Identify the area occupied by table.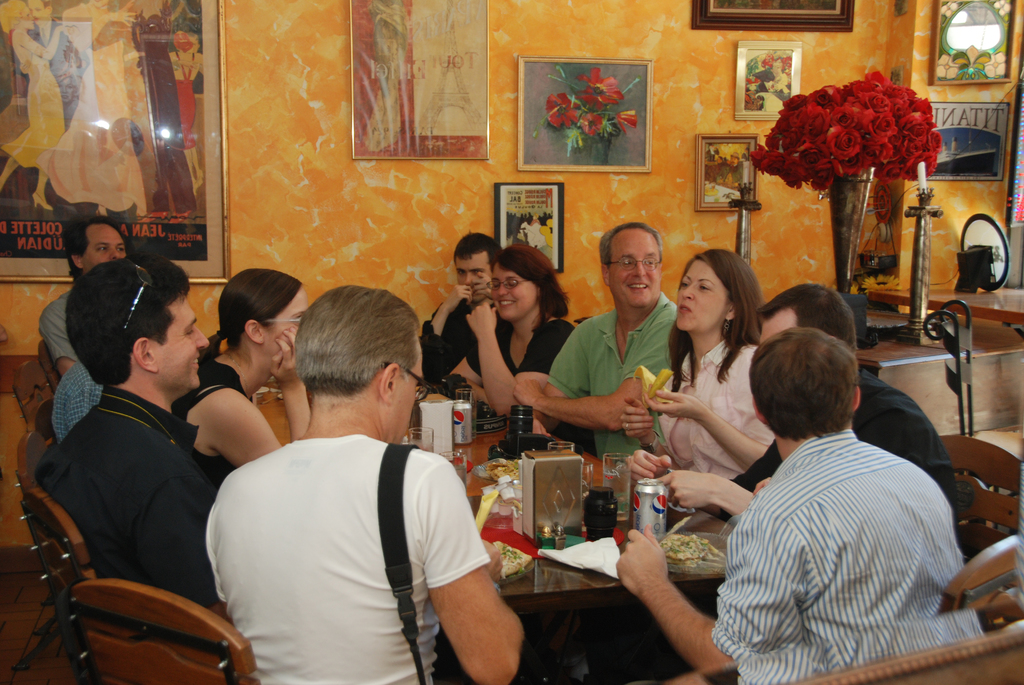
Area: (left=474, top=382, right=739, bottom=684).
